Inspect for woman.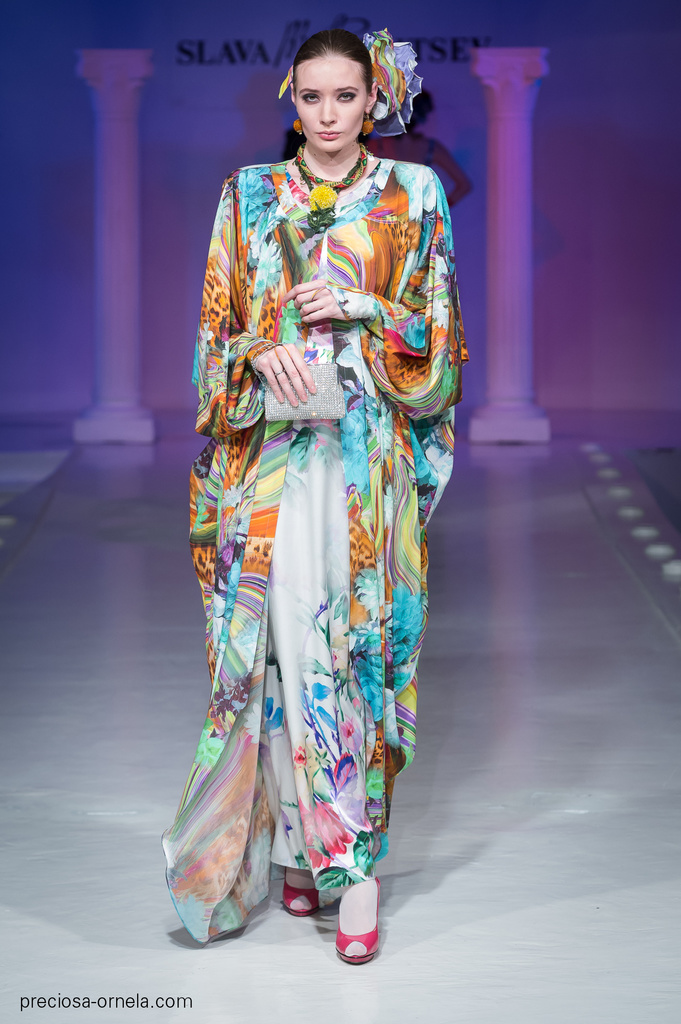
Inspection: {"left": 369, "top": 79, "right": 474, "bottom": 211}.
